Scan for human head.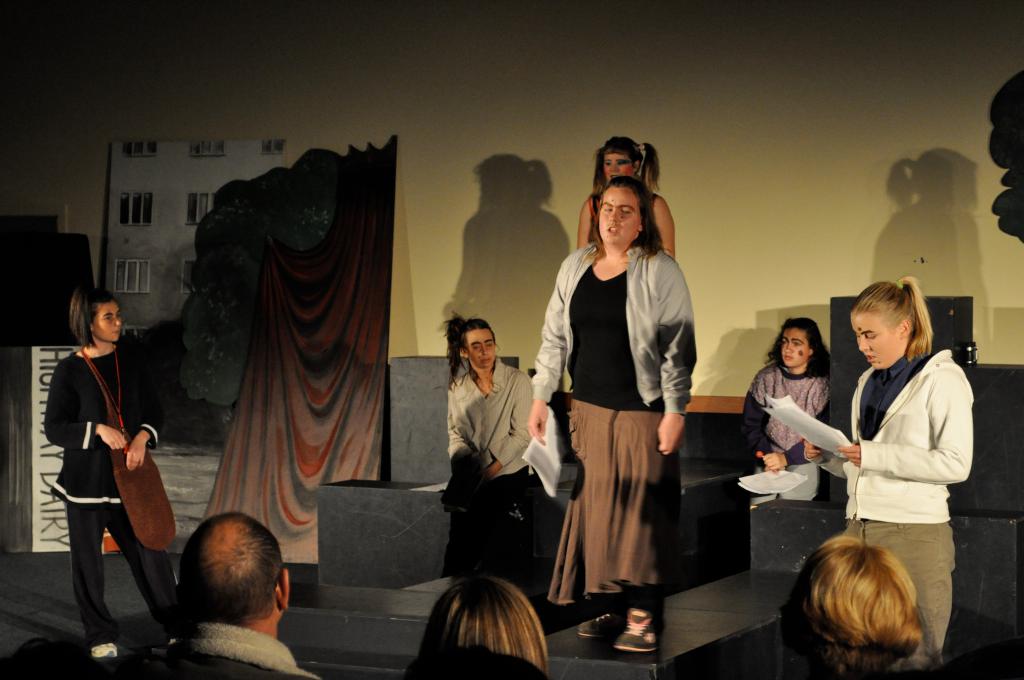
Scan result: x1=66, y1=289, x2=121, y2=344.
